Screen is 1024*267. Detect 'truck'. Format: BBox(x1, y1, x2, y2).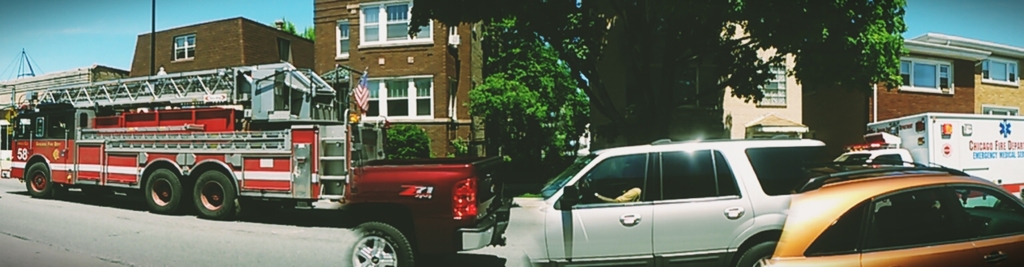
BBox(837, 109, 1023, 210).
